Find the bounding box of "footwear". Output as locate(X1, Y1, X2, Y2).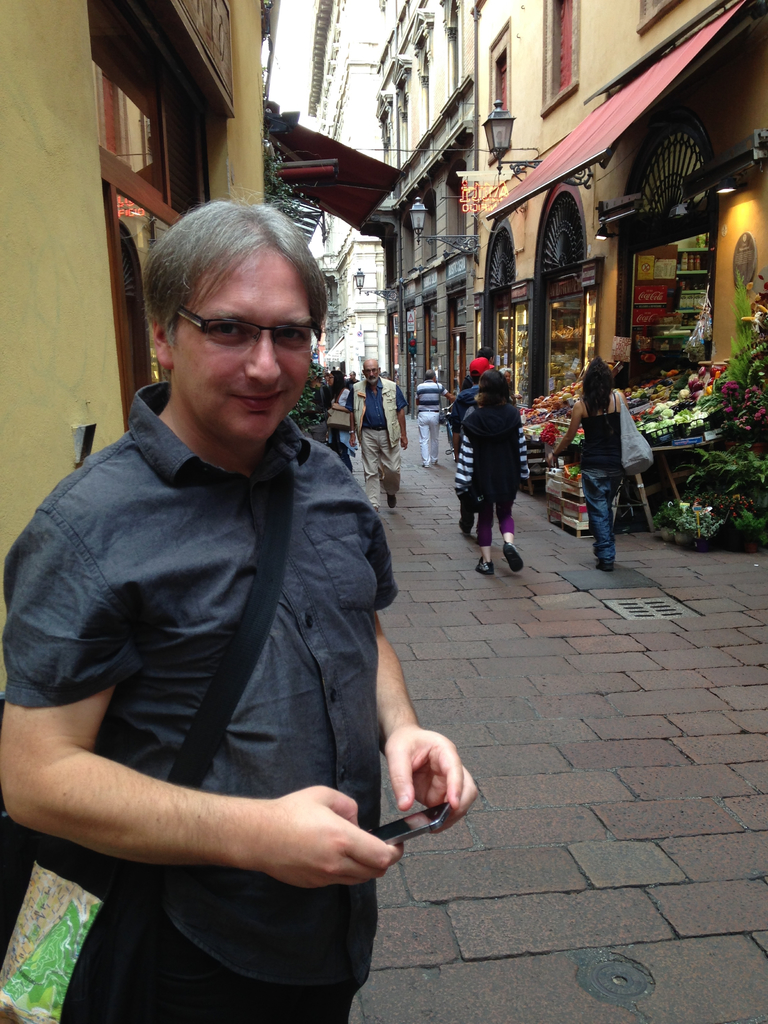
locate(387, 499, 396, 511).
